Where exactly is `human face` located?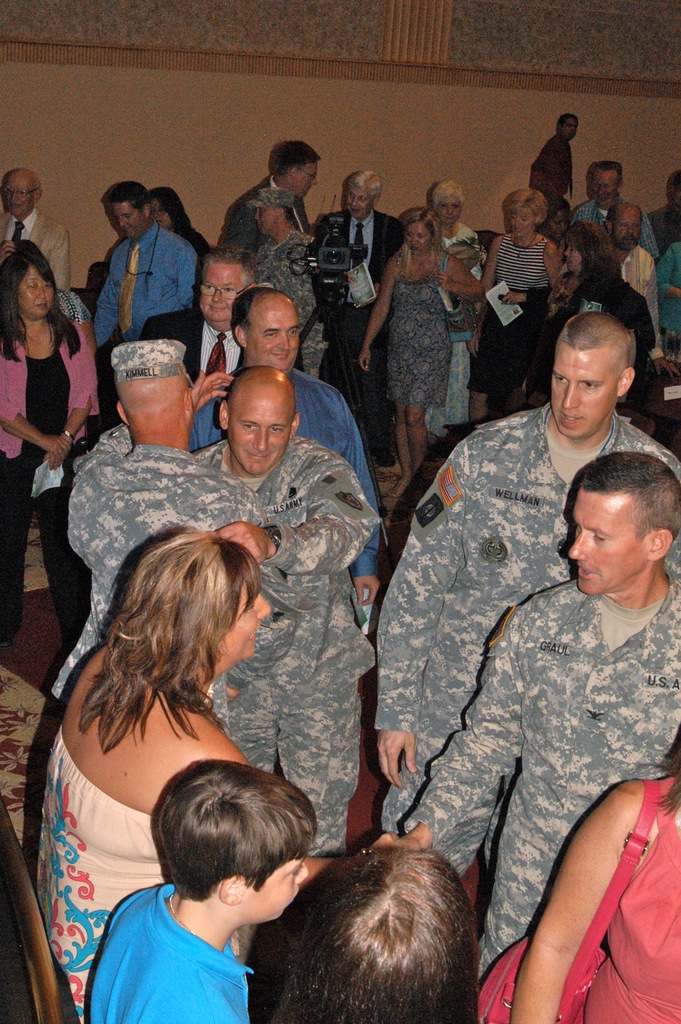
Its bounding box is bbox(226, 580, 275, 660).
